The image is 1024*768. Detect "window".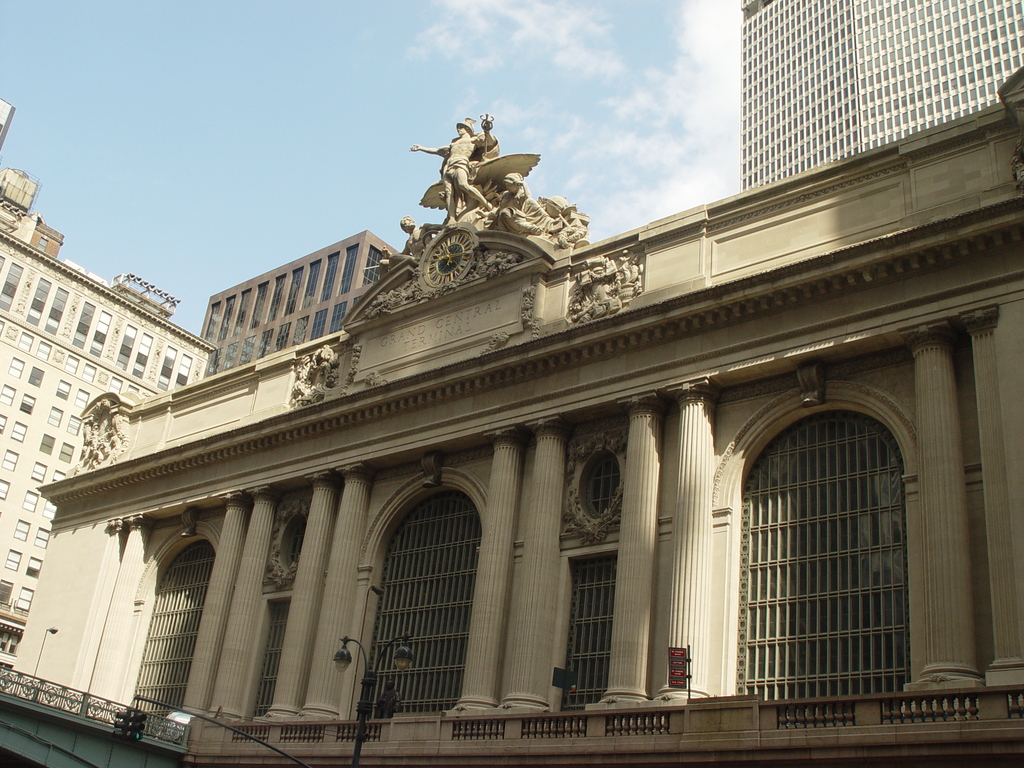
Detection: crop(31, 529, 48, 550).
